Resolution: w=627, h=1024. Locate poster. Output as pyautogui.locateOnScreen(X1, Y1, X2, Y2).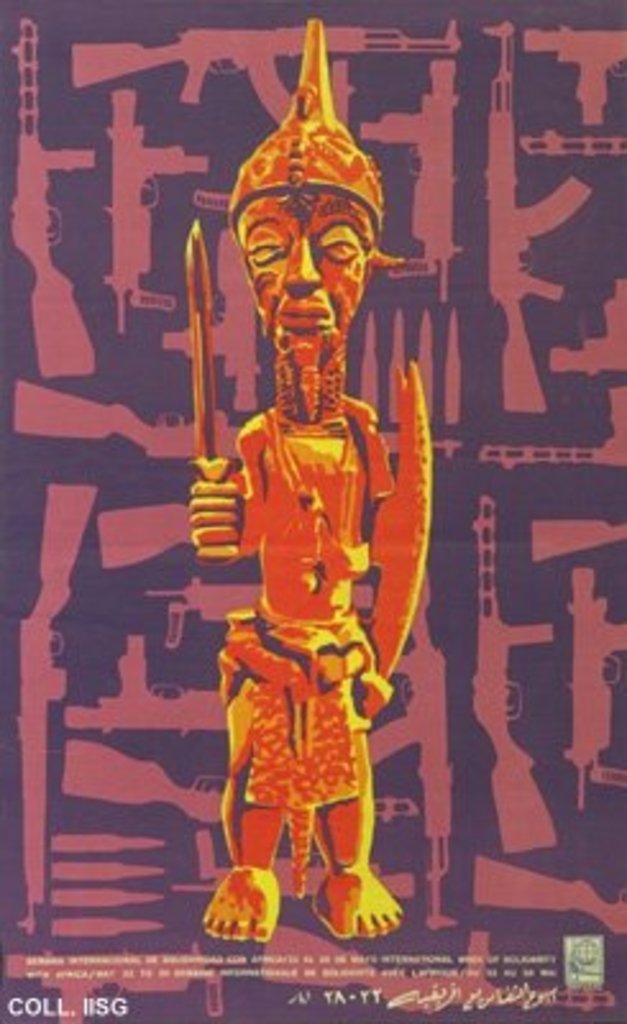
pyautogui.locateOnScreen(0, 0, 624, 1021).
